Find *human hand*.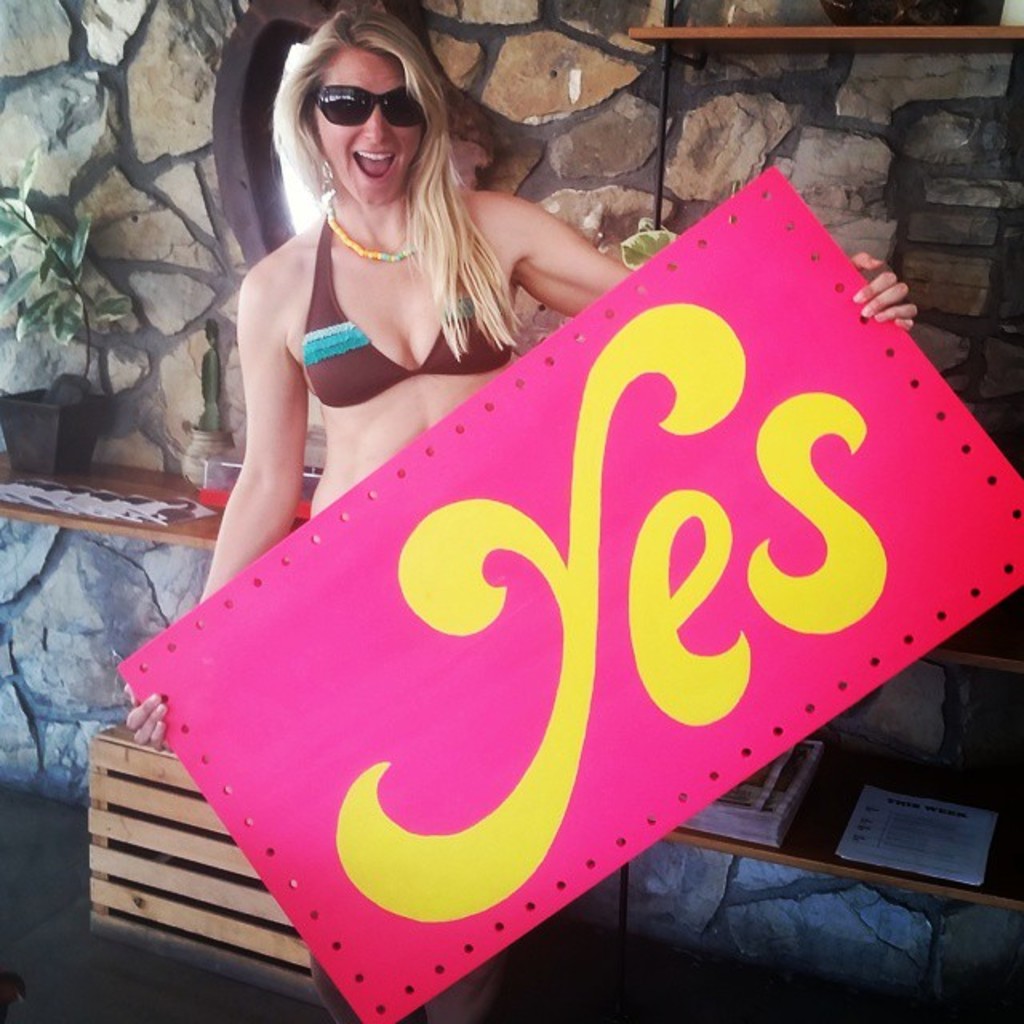
box=[848, 251, 917, 333].
